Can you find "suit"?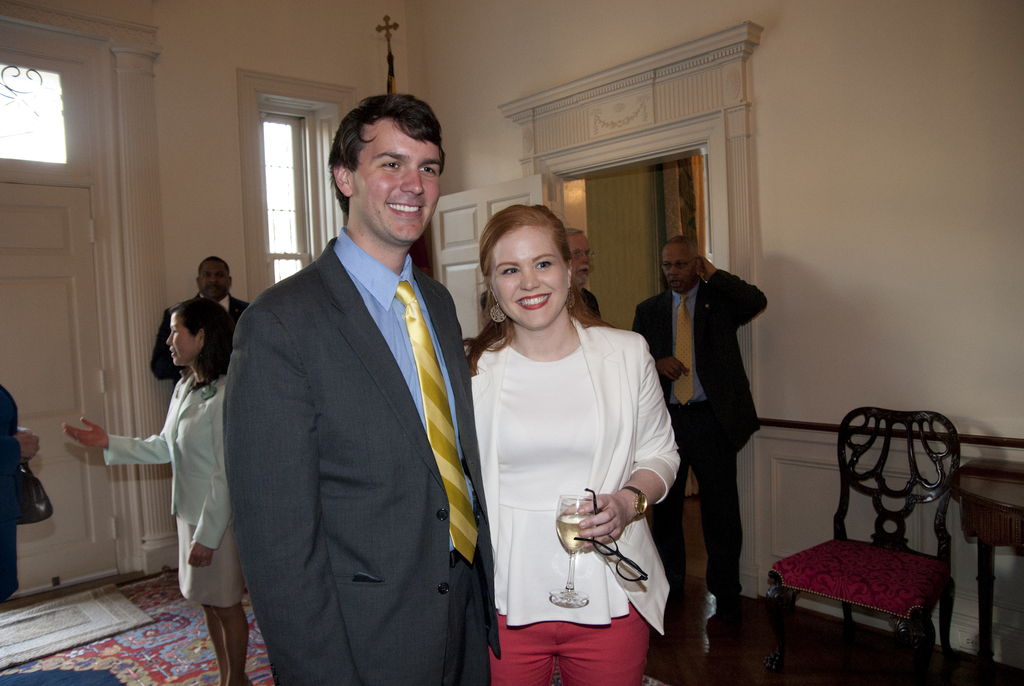
Yes, bounding box: 109, 374, 245, 609.
